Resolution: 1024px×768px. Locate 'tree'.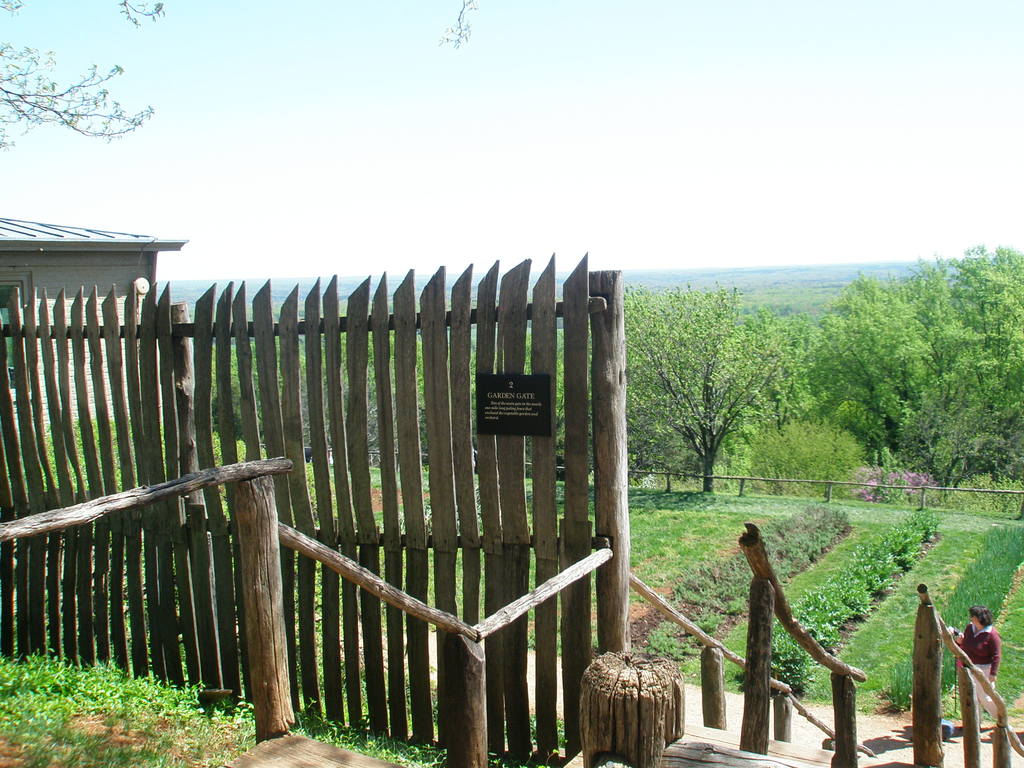
[0,0,478,154].
